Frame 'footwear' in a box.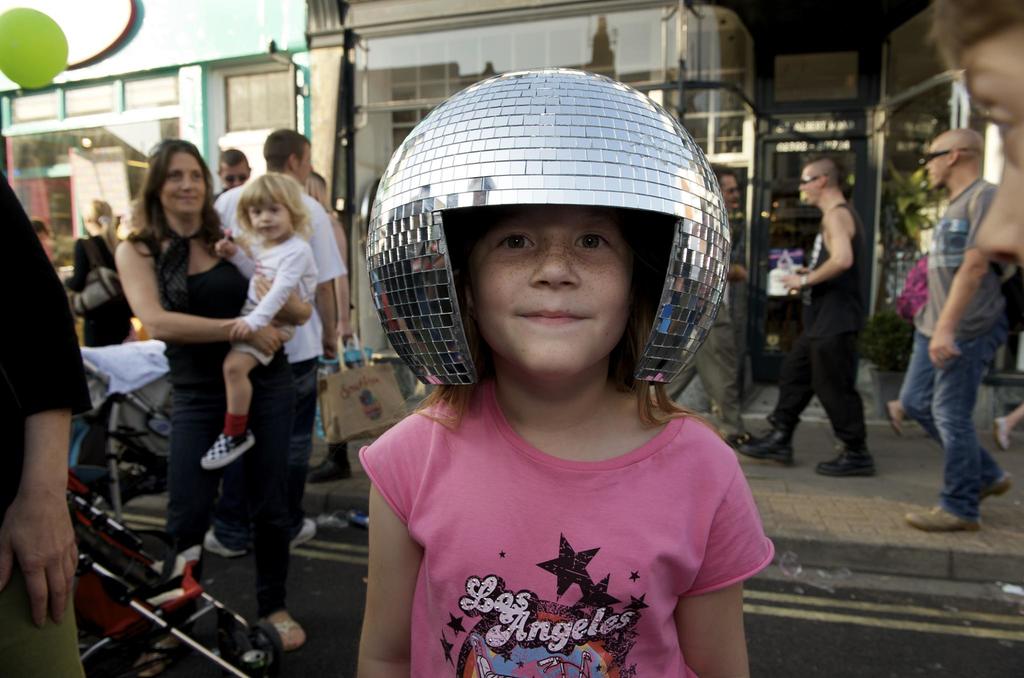
(x1=726, y1=427, x2=794, y2=466).
